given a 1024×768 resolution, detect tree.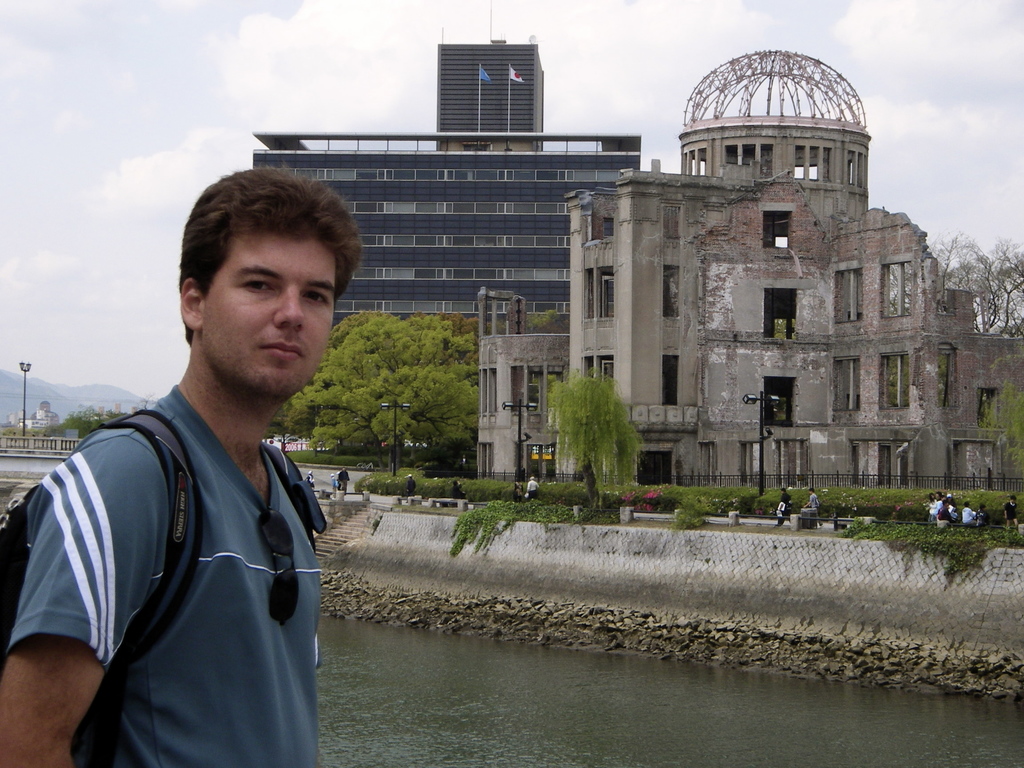
(526,308,572,339).
